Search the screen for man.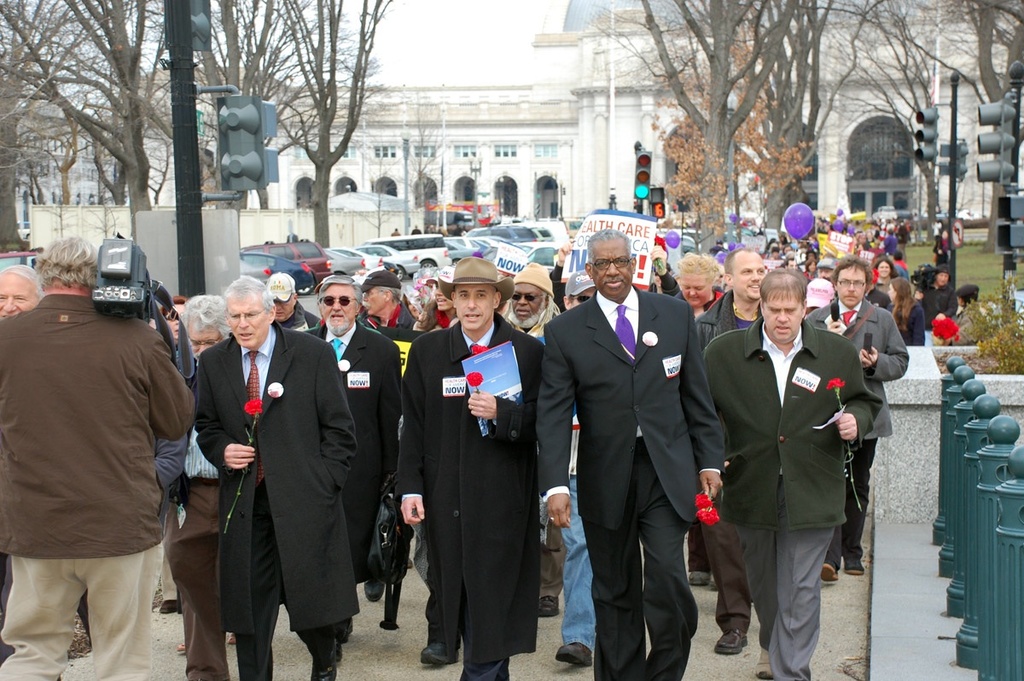
Found at x1=0, y1=234, x2=196, y2=680.
